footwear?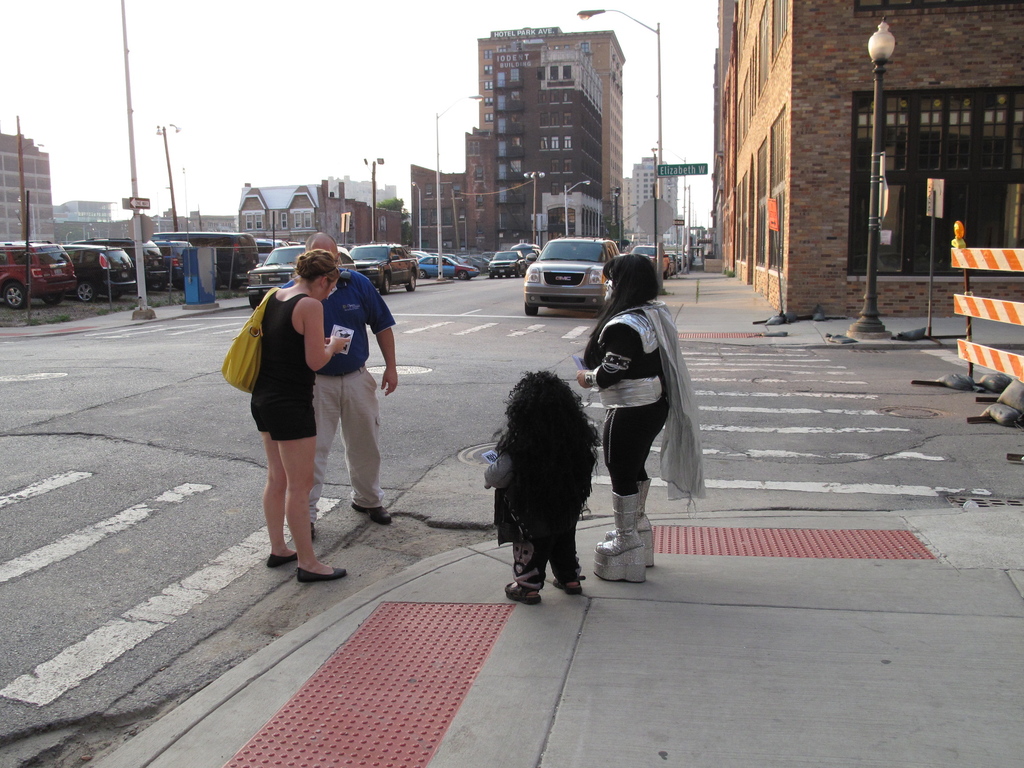
region(268, 552, 298, 569)
